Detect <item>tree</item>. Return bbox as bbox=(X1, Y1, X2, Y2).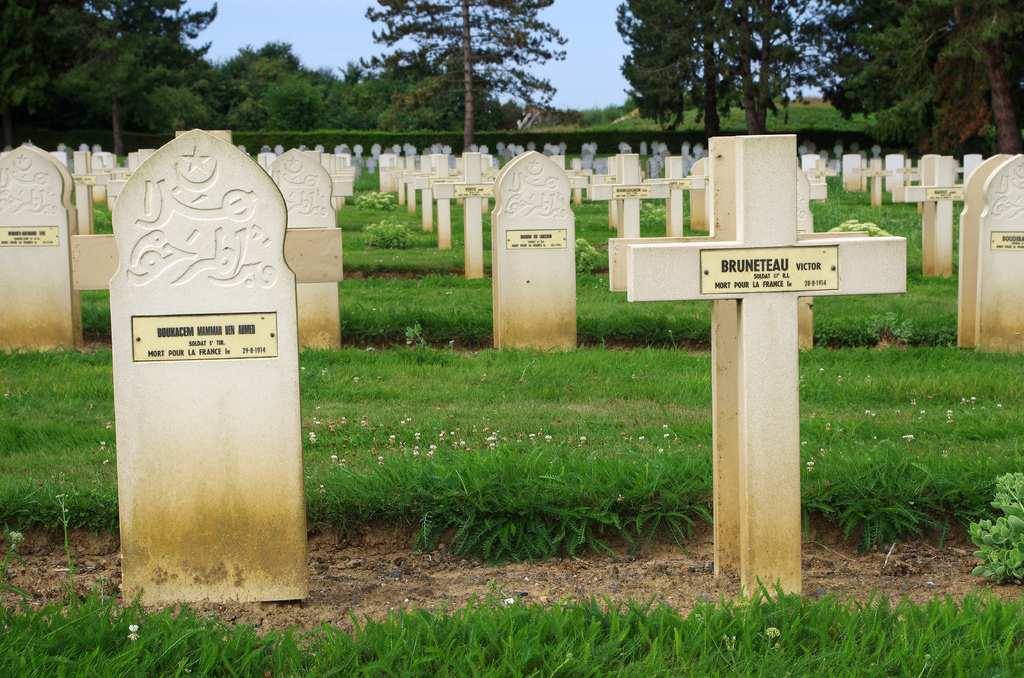
bbox=(358, 0, 566, 150).
